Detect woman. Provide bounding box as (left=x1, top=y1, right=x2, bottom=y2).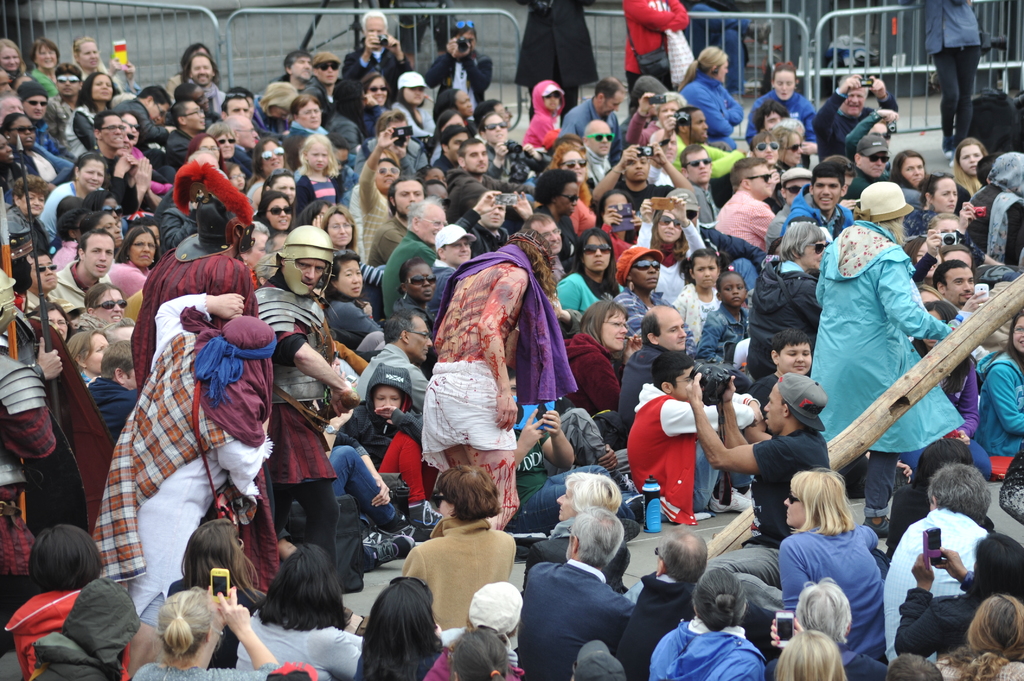
(left=66, top=328, right=106, bottom=383).
